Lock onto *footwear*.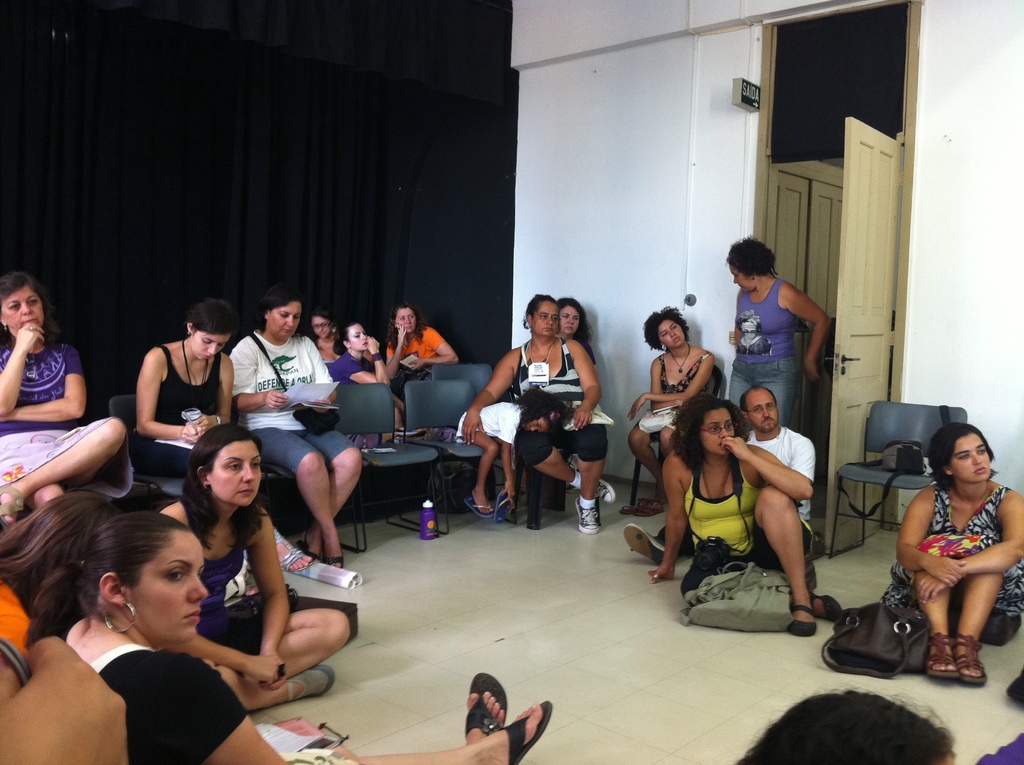
Locked: pyautogui.locateOnScreen(599, 478, 614, 504).
